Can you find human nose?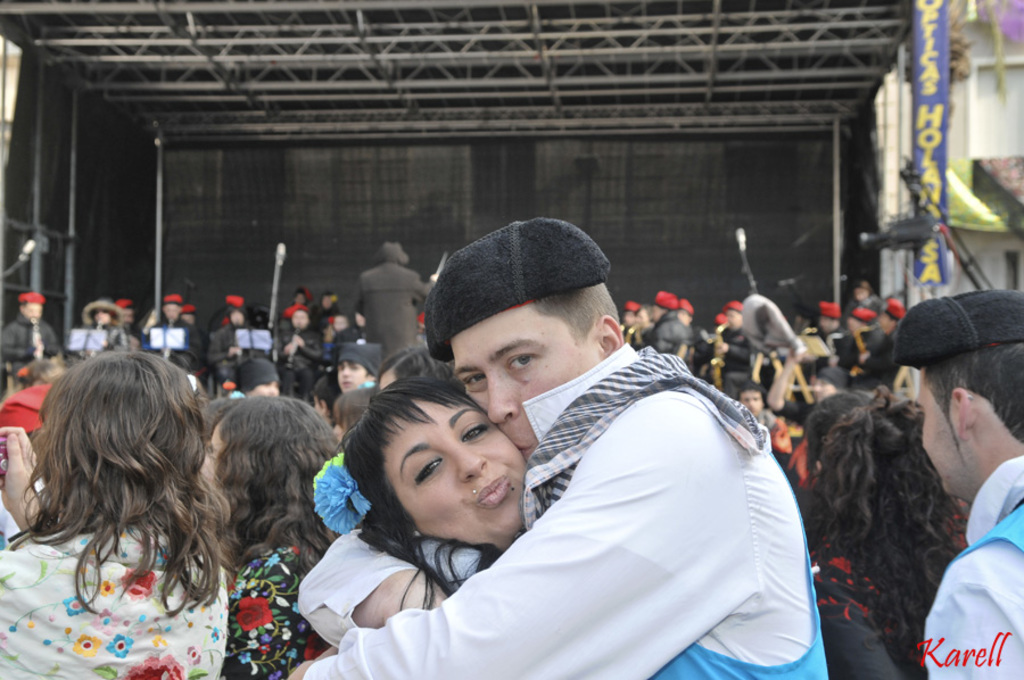
Yes, bounding box: [left=455, top=441, right=489, bottom=482].
